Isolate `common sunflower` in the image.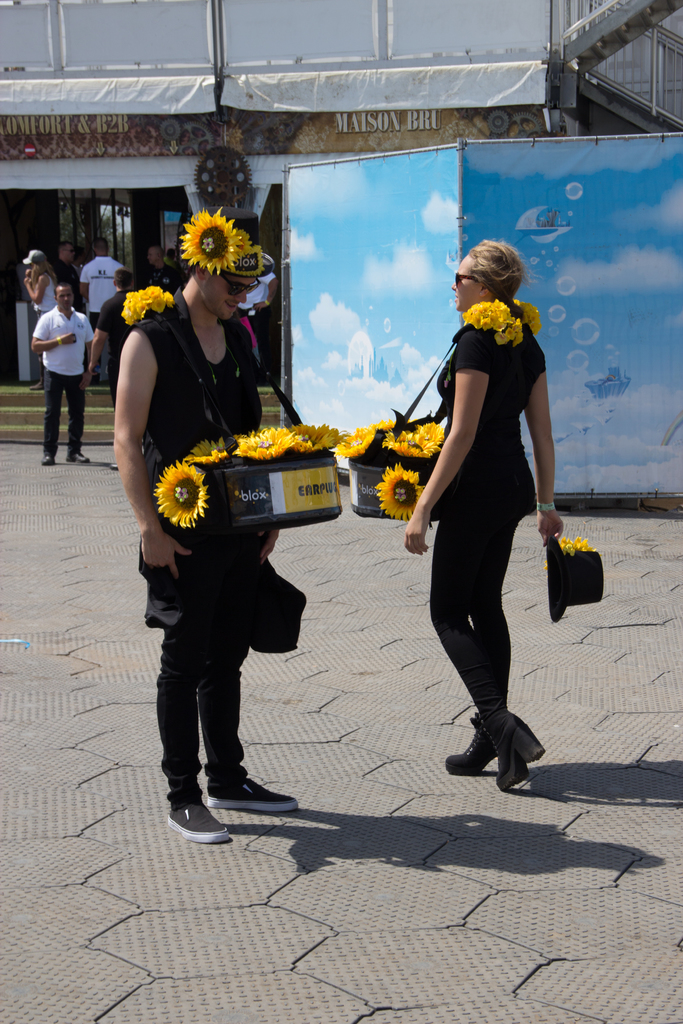
Isolated region: detection(192, 435, 232, 461).
